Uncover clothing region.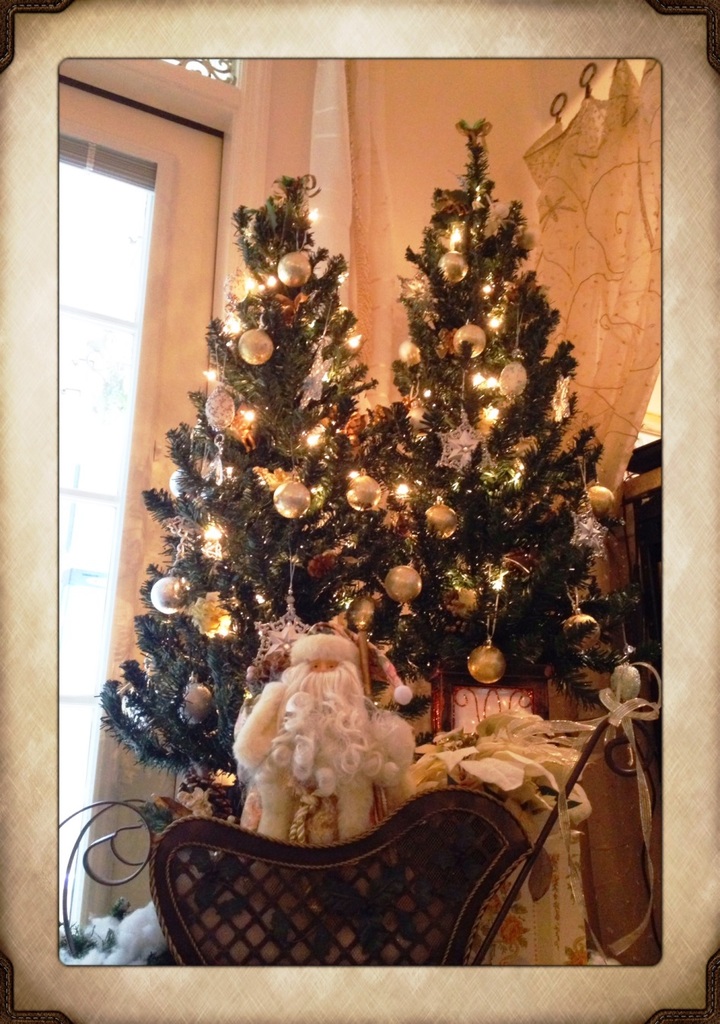
Uncovered: 233,684,416,844.
